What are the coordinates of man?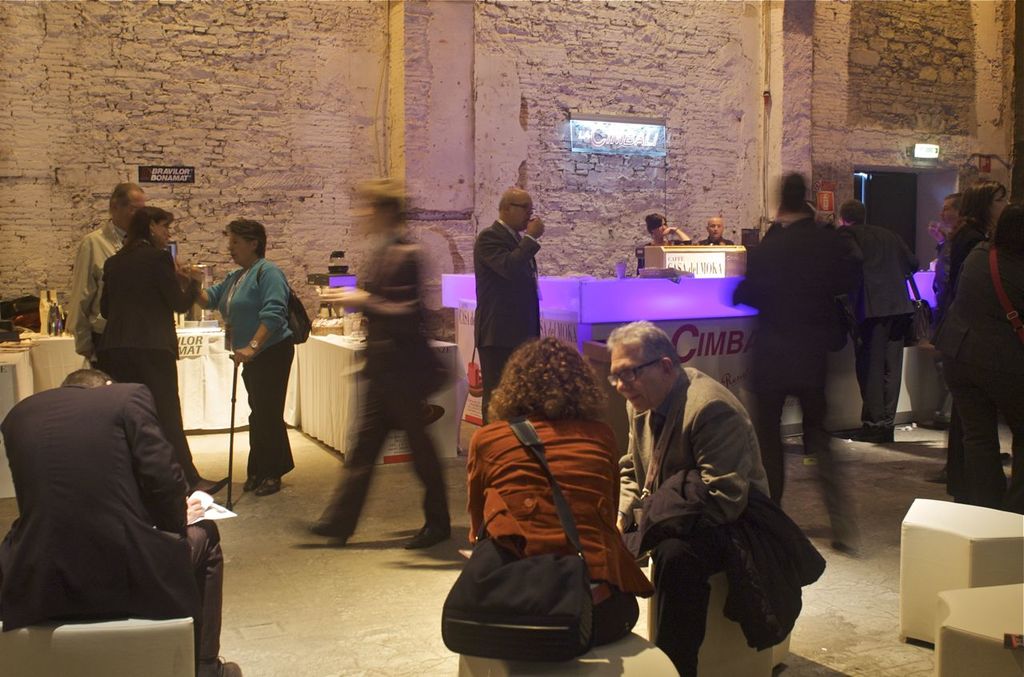
(597, 311, 778, 676).
